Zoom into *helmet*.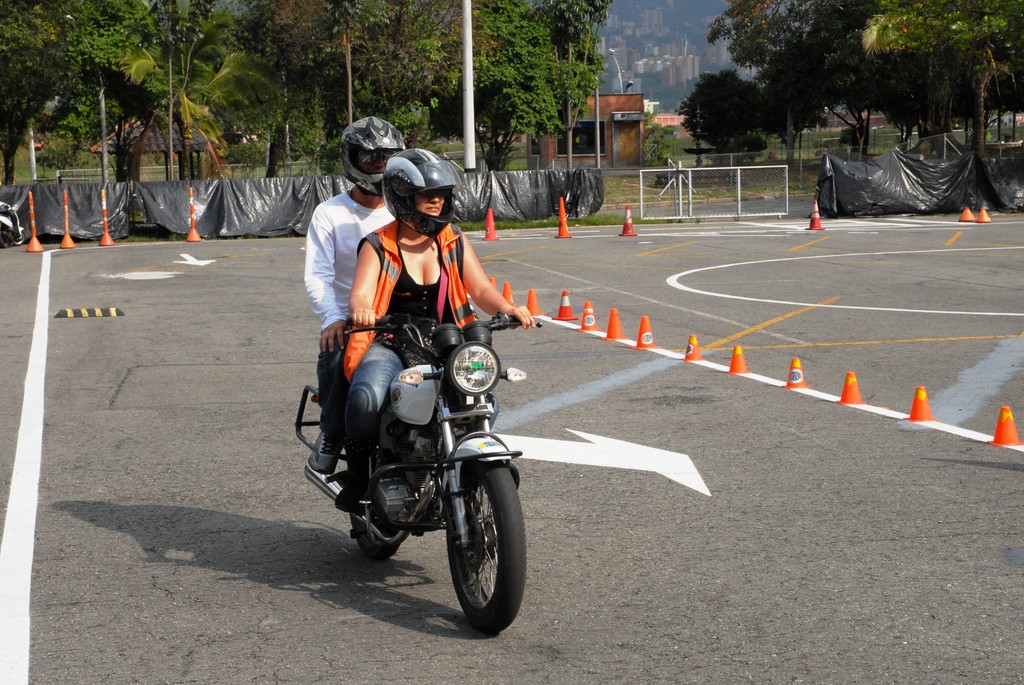
Zoom target: [372, 150, 458, 240].
